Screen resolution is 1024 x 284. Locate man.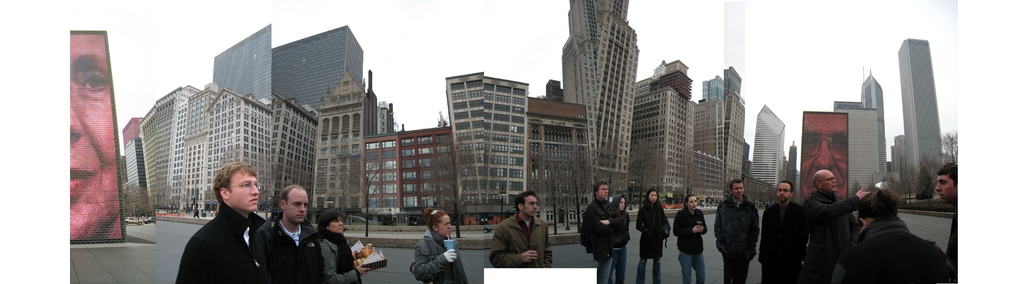
region(714, 178, 759, 283).
